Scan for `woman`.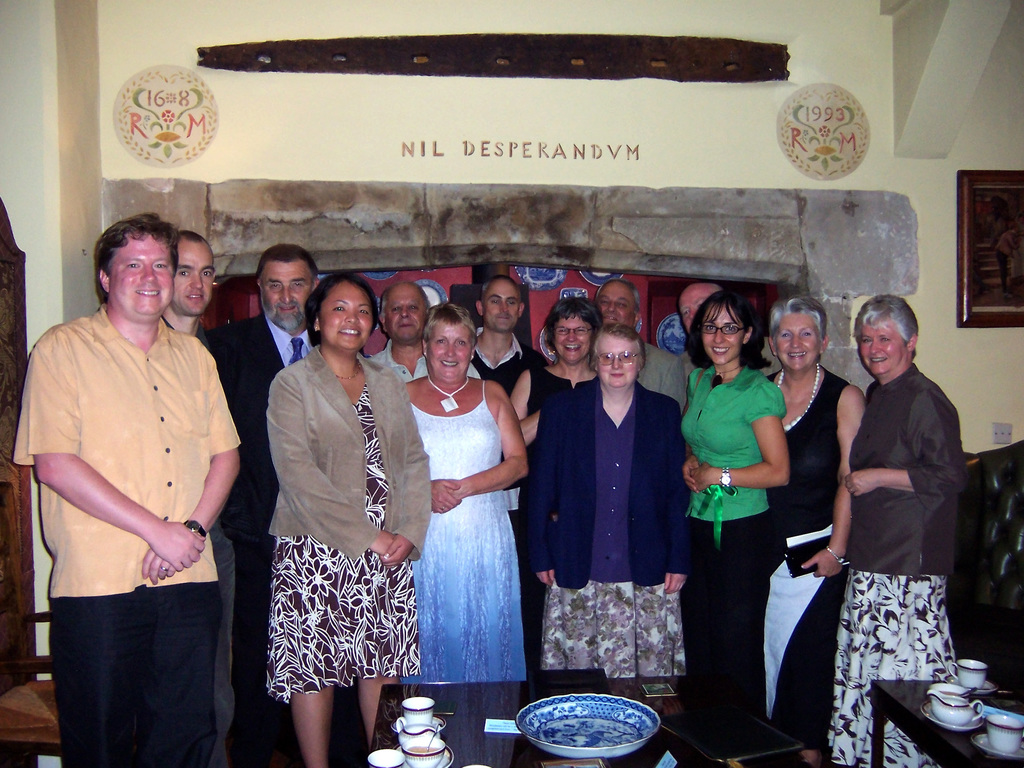
Scan result: x1=266 y1=271 x2=430 y2=767.
